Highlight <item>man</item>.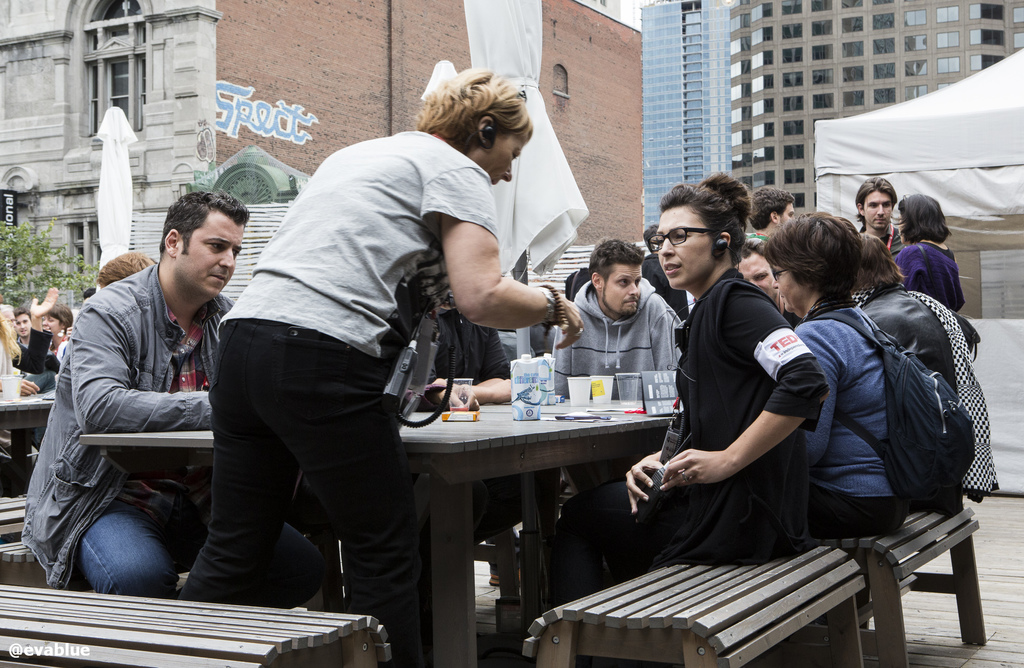
Highlighted region: 545, 238, 680, 580.
